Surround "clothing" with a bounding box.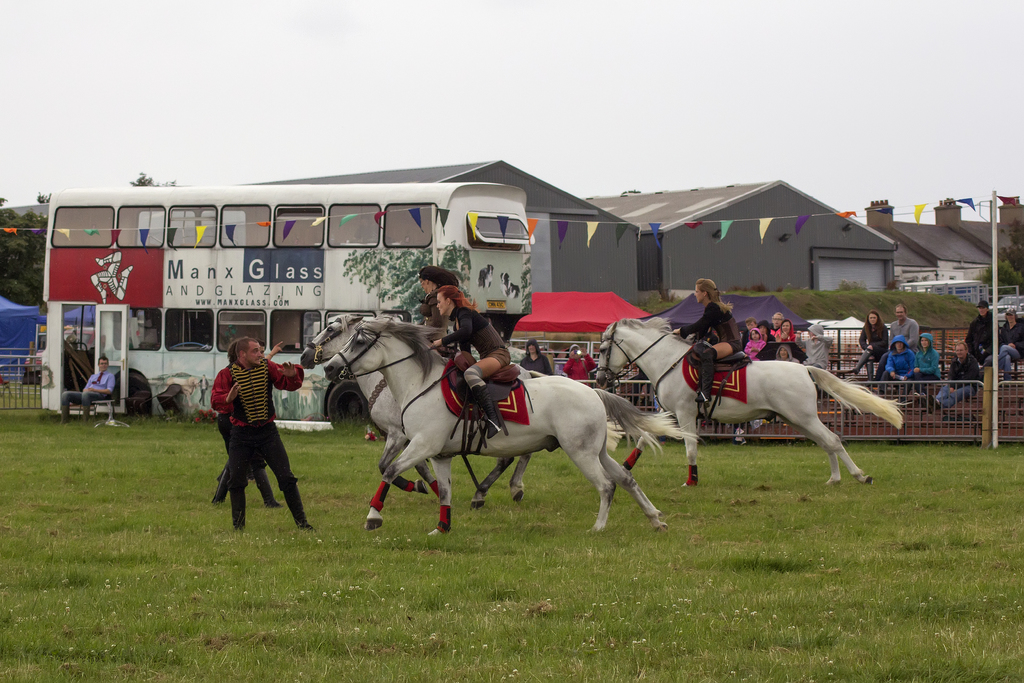
bbox(201, 329, 301, 529).
